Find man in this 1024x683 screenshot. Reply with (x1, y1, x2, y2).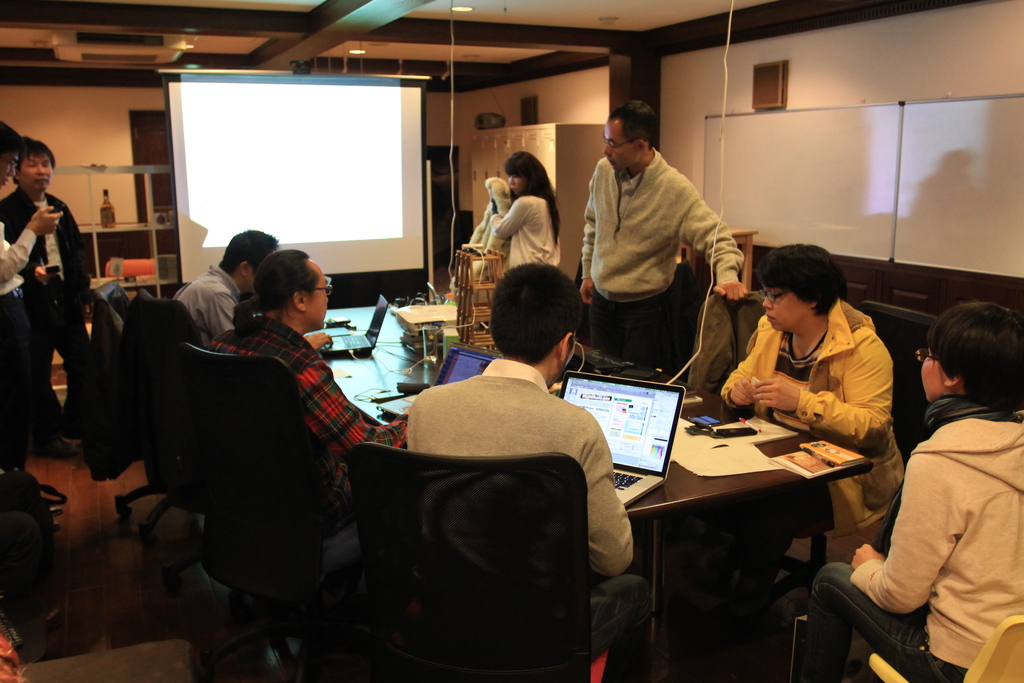
(207, 252, 411, 539).
